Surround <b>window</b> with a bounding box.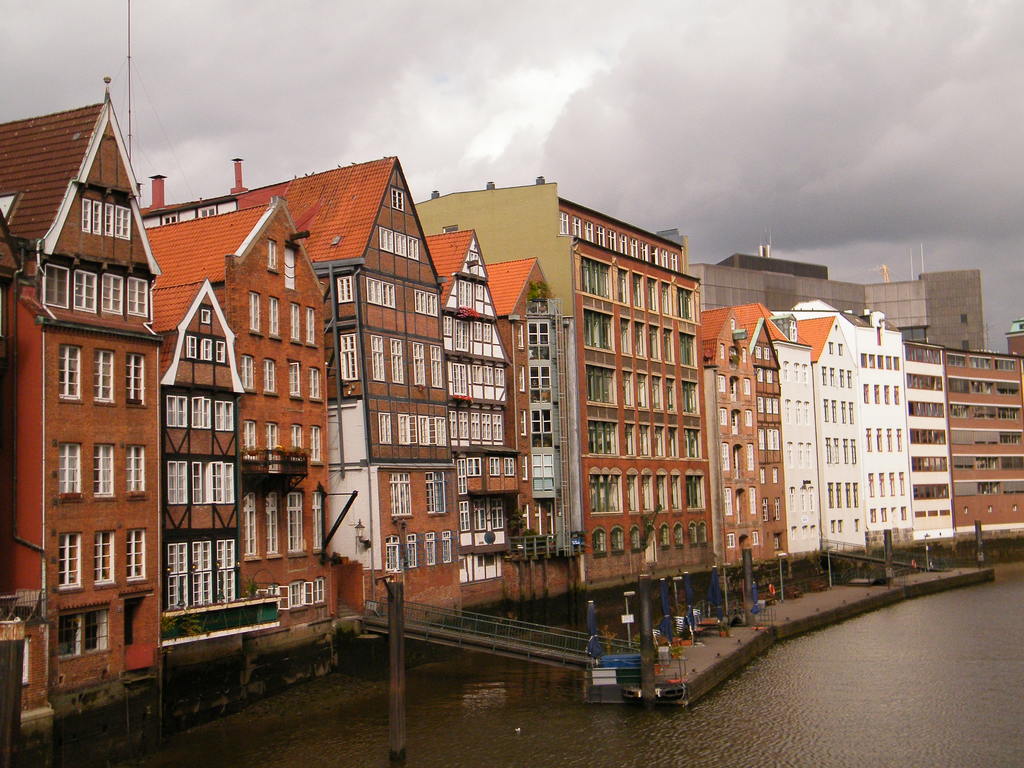
Rect(701, 522, 705, 545).
